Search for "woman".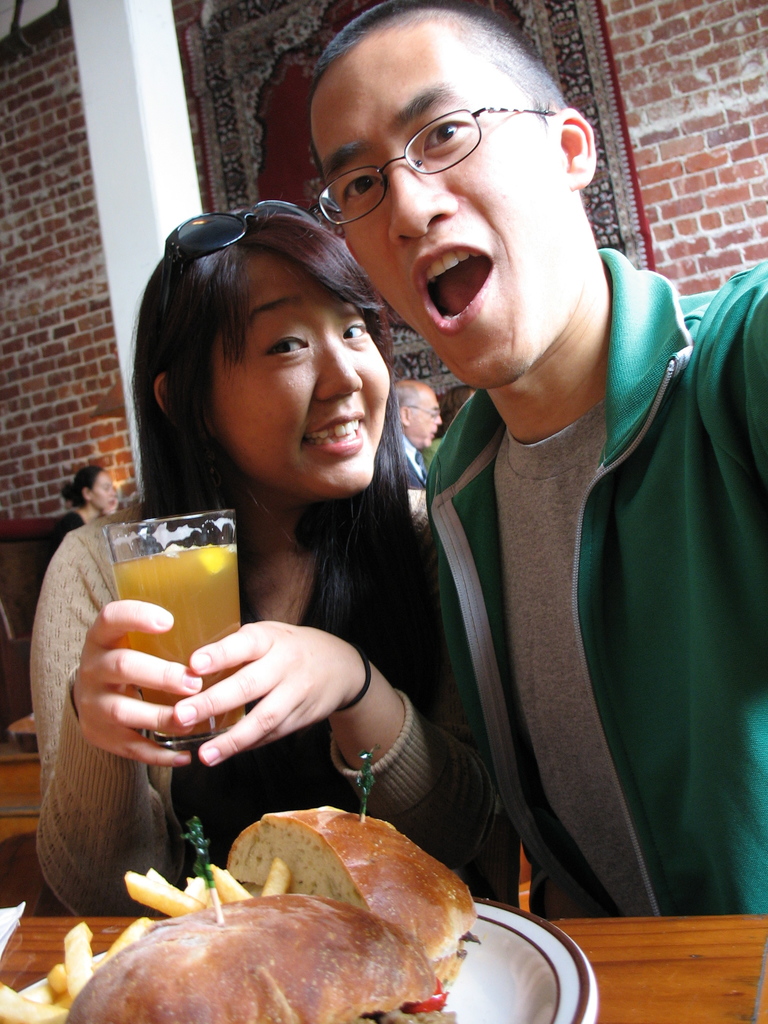
Found at 95, 202, 470, 819.
